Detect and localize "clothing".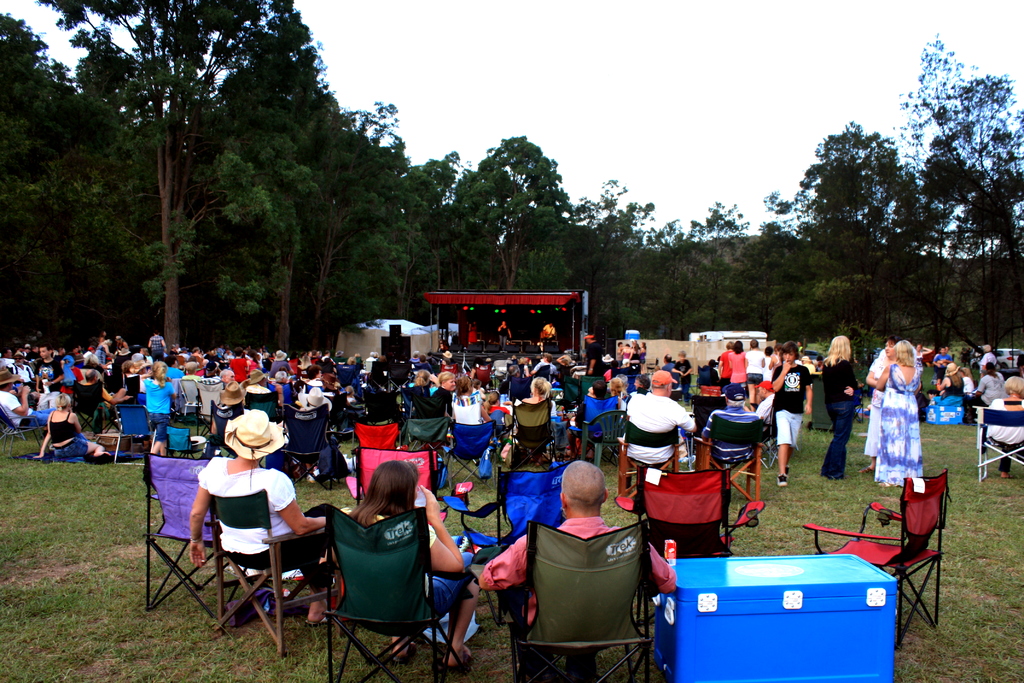
Localized at left=333, top=498, right=477, bottom=620.
